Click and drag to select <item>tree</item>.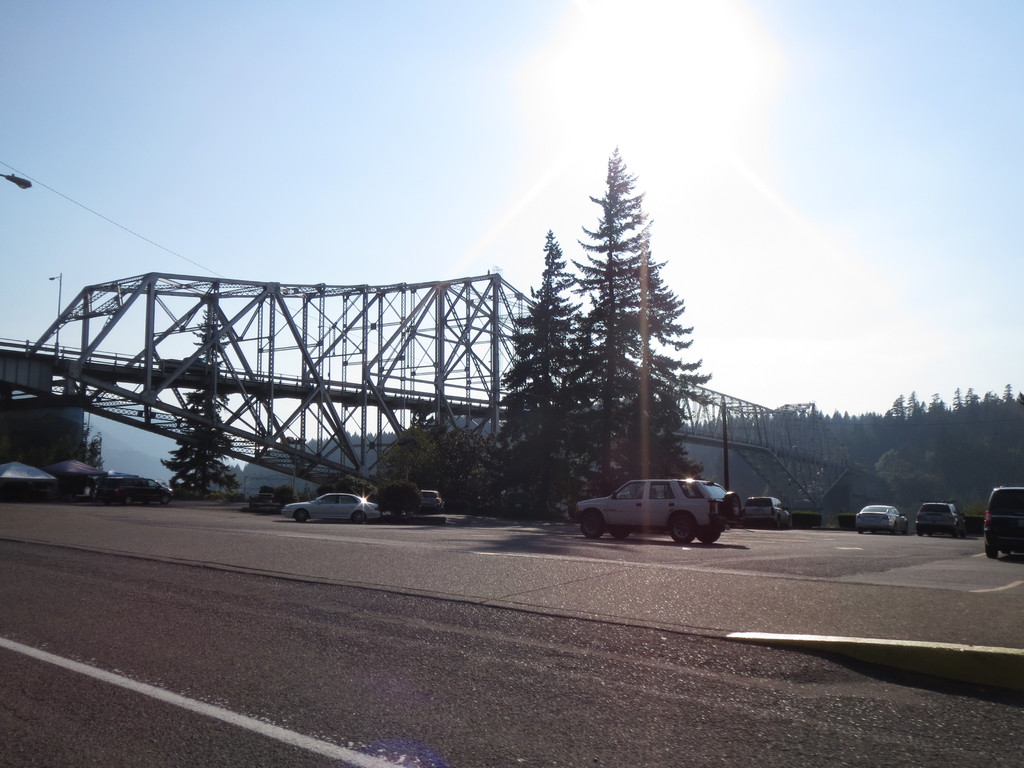
Selection: bbox=[914, 392, 922, 411].
